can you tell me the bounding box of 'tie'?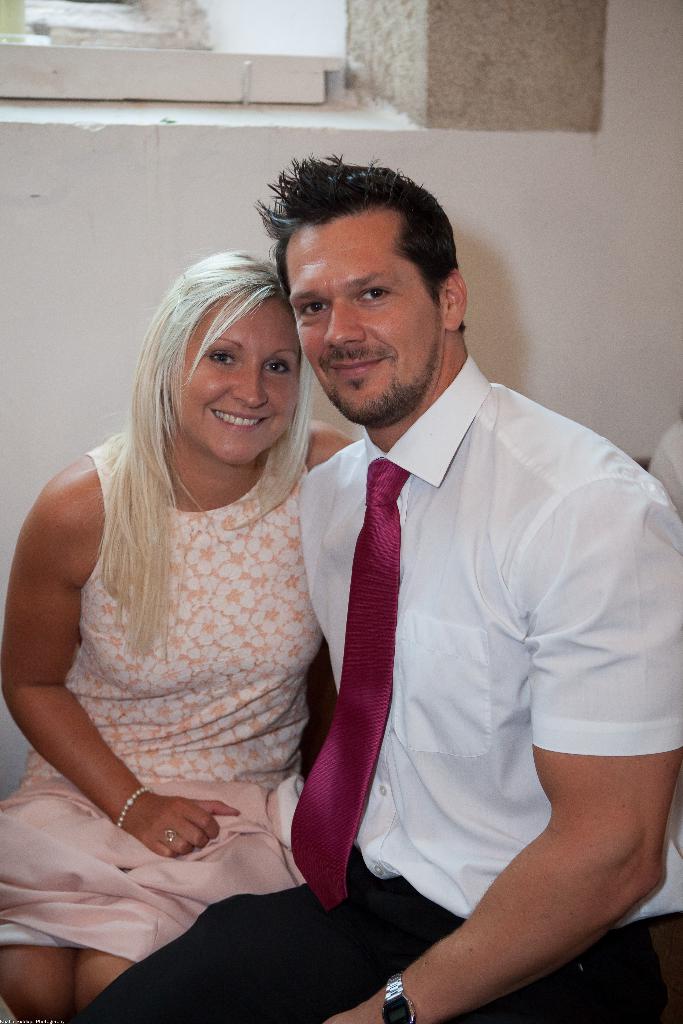
286,452,407,904.
